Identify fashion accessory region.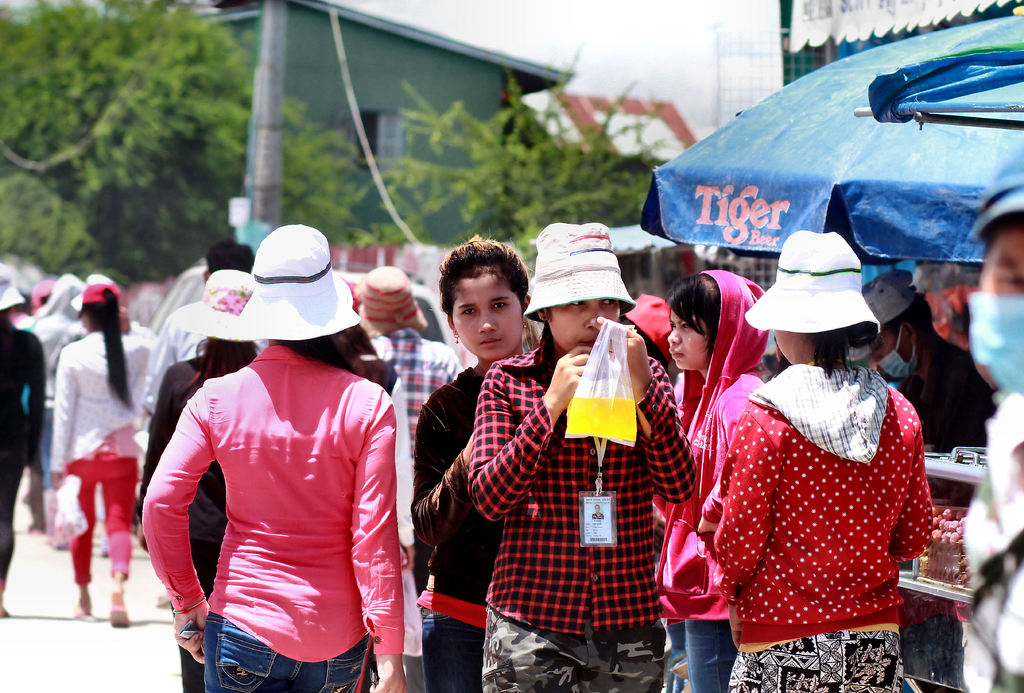
Region: detection(745, 230, 883, 330).
